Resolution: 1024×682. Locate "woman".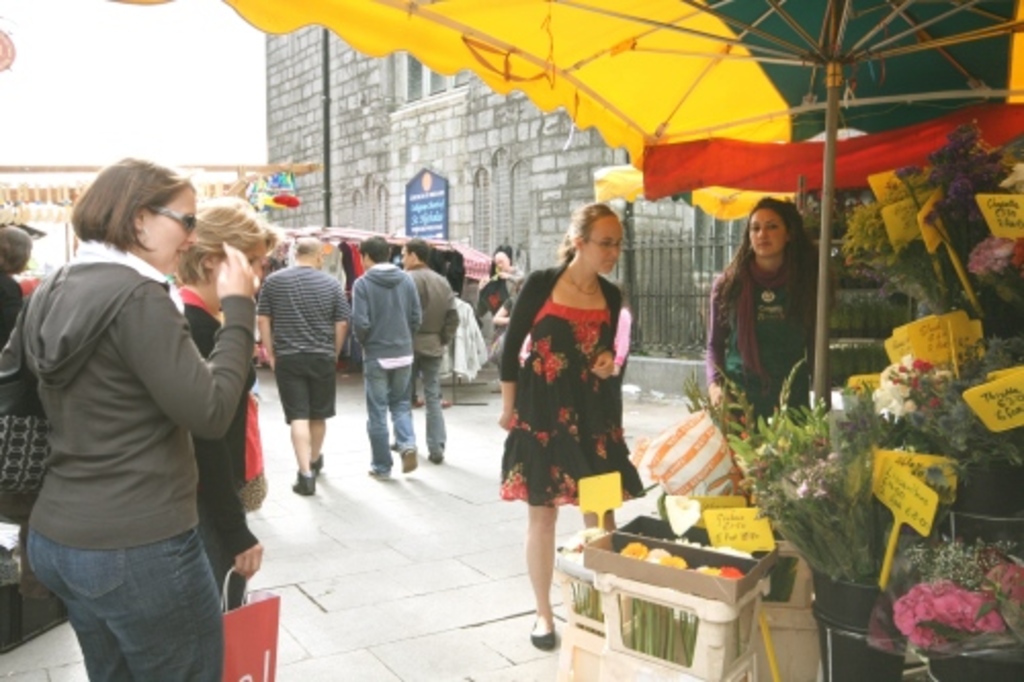
{"left": 0, "top": 217, "right": 49, "bottom": 528}.
